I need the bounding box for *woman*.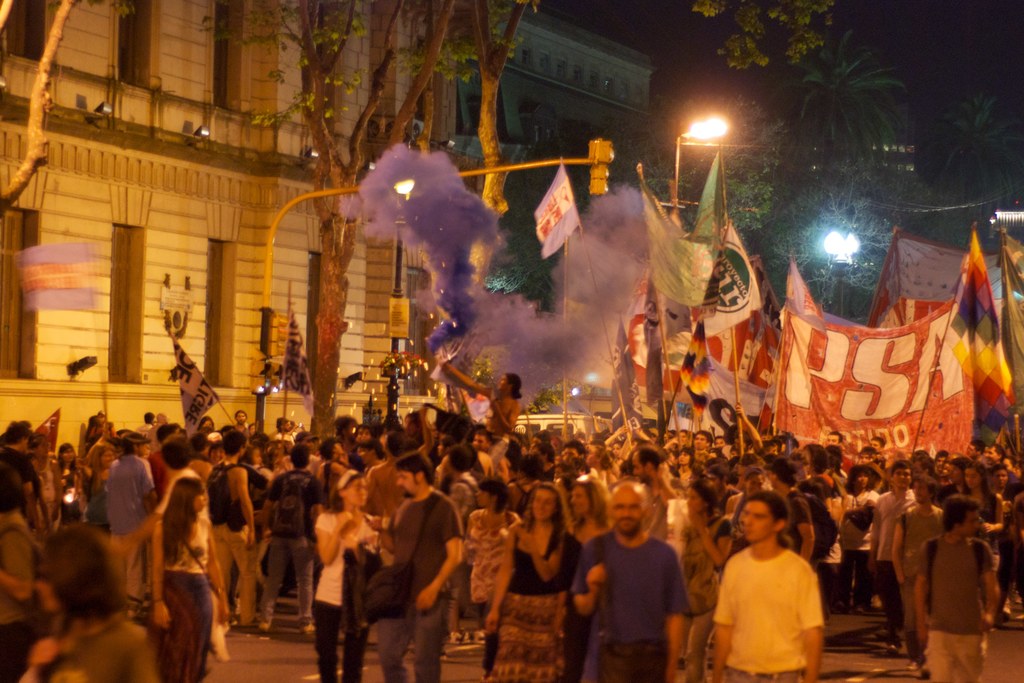
Here it is: pyautogui.locateOnScreen(612, 443, 621, 459).
